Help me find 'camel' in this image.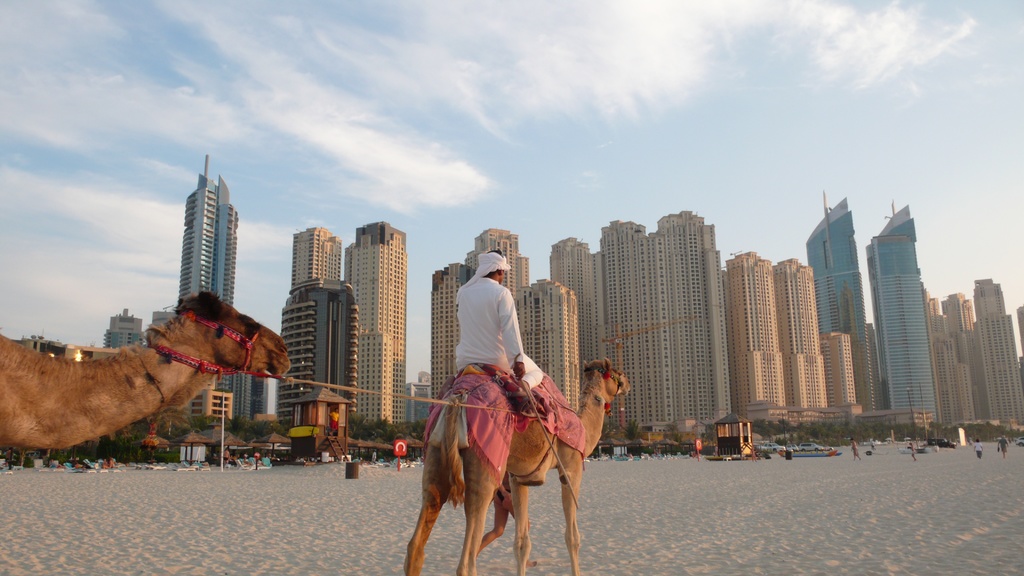
Found it: bbox=[0, 290, 289, 446].
